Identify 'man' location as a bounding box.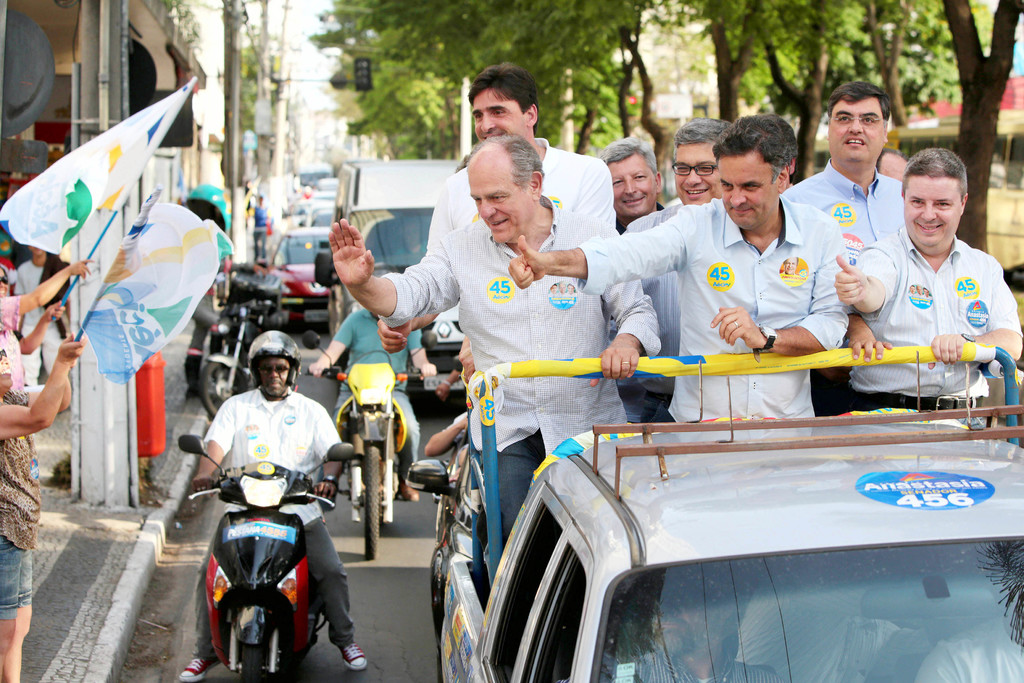
l=499, t=114, r=855, b=422.
